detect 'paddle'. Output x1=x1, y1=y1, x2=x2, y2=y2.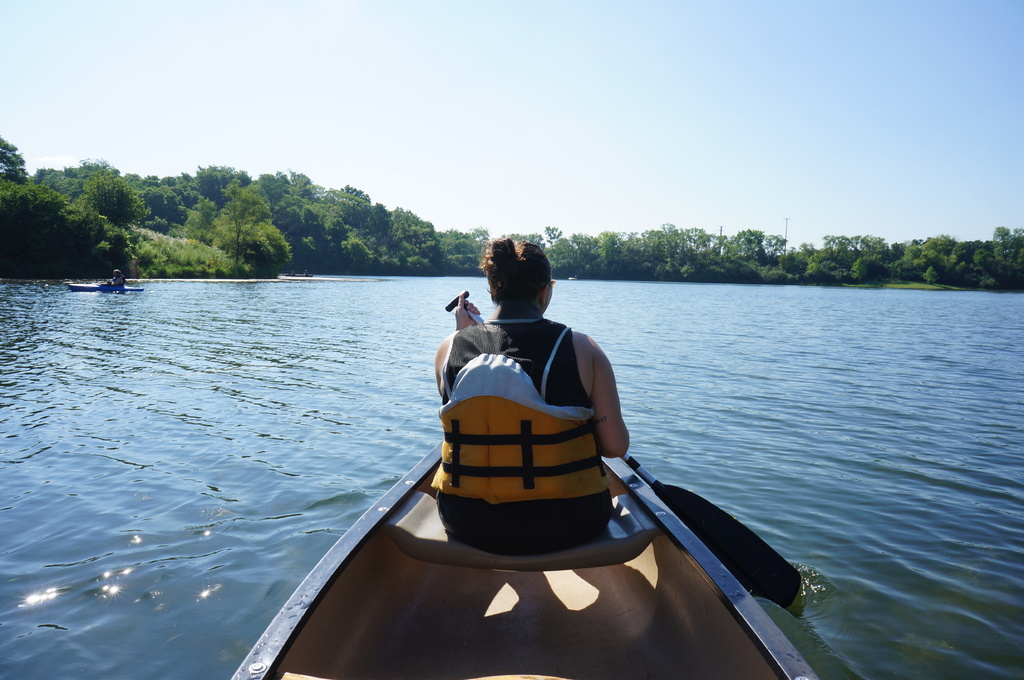
x1=446, y1=287, x2=804, y2=610.
